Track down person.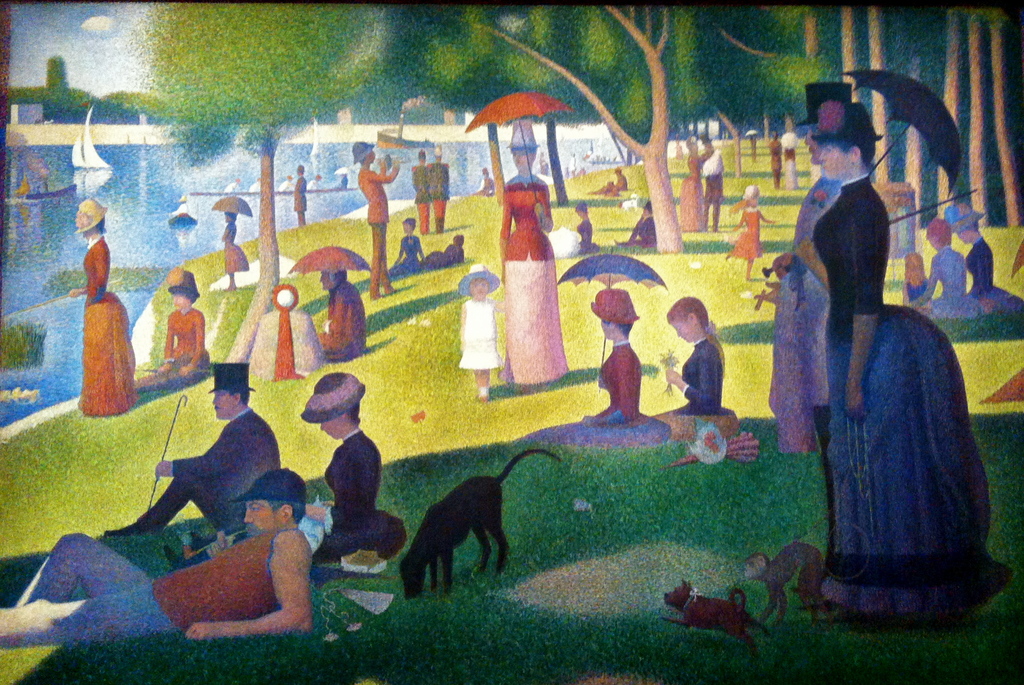
Tracked to 567,152,580,181.
